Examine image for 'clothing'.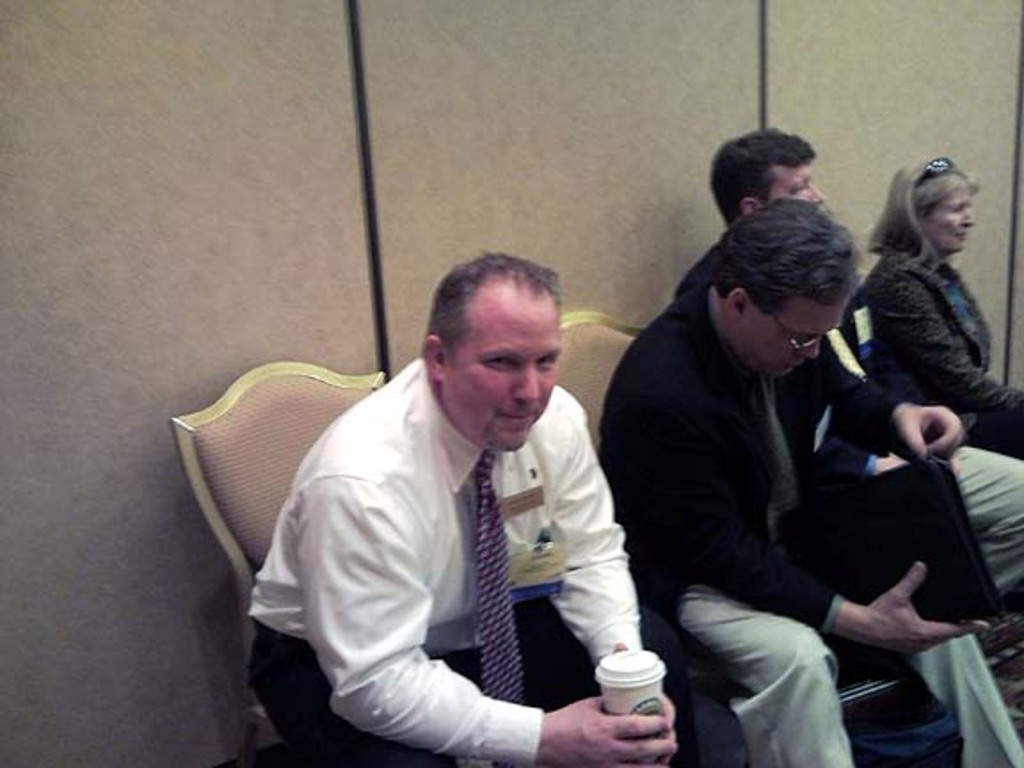
Examination result: rect(603, 288, 1022, 766).
